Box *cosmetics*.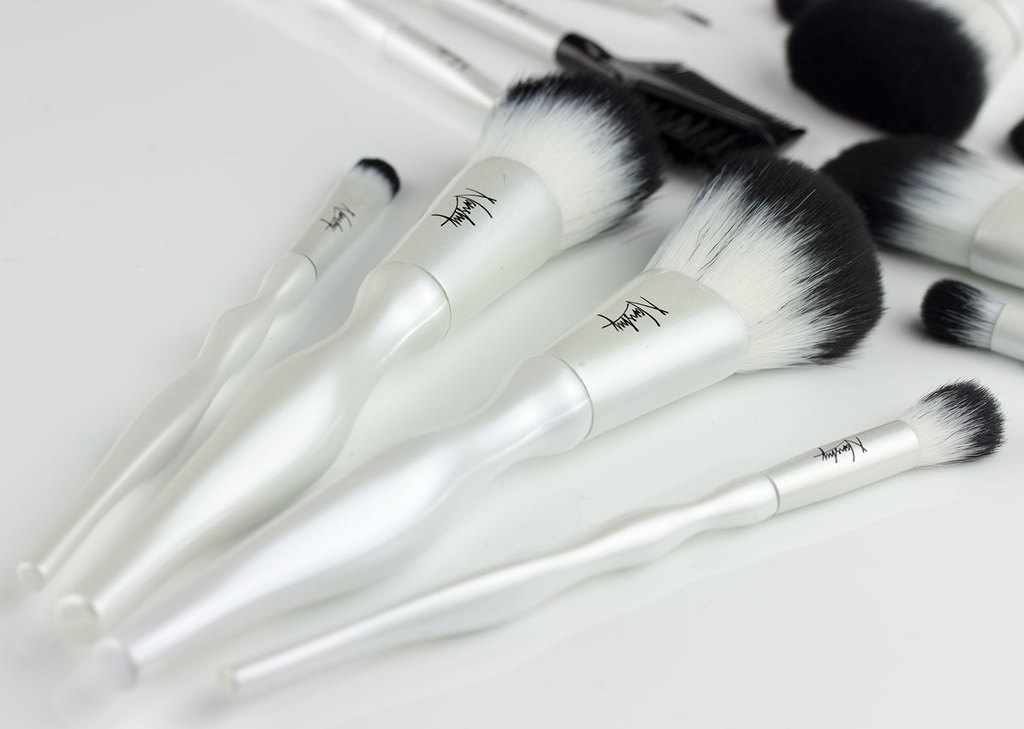
bbox(303, 0, 512, 113).
